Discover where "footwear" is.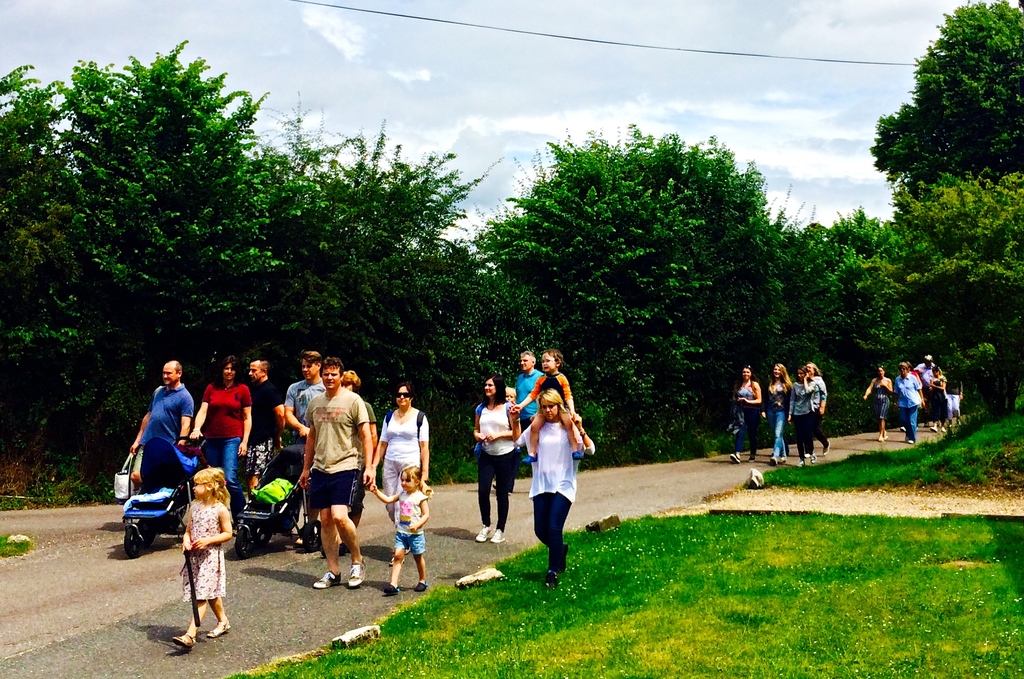
Discovered at <region>769, 457, 775, 466</region>.
